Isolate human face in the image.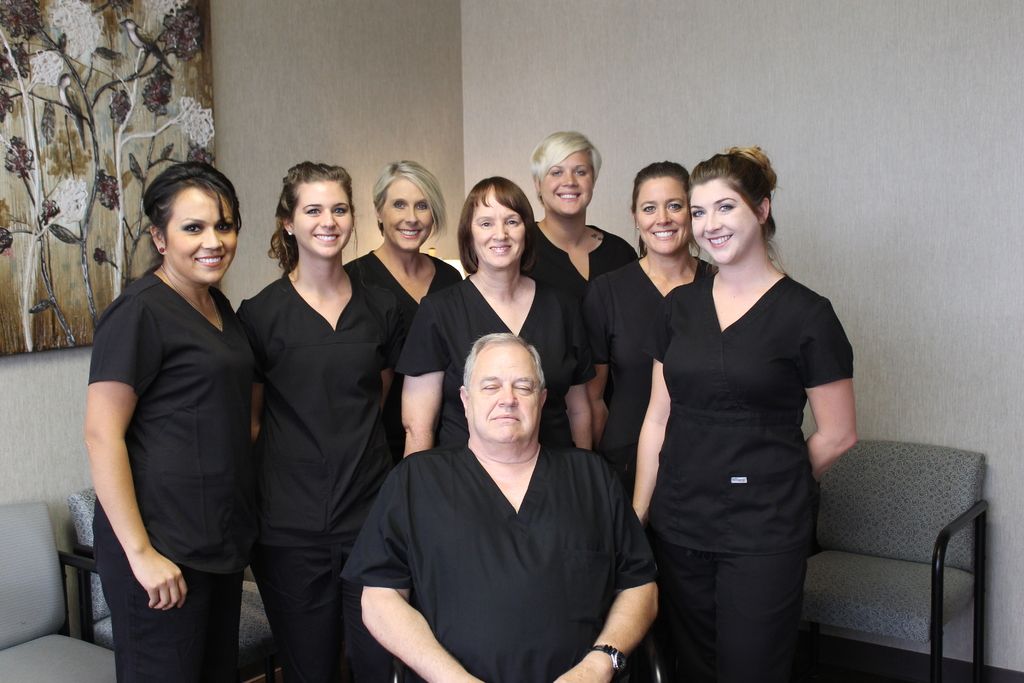
Isolated region: x1=163 y1=183 x2=239 y2=284.
